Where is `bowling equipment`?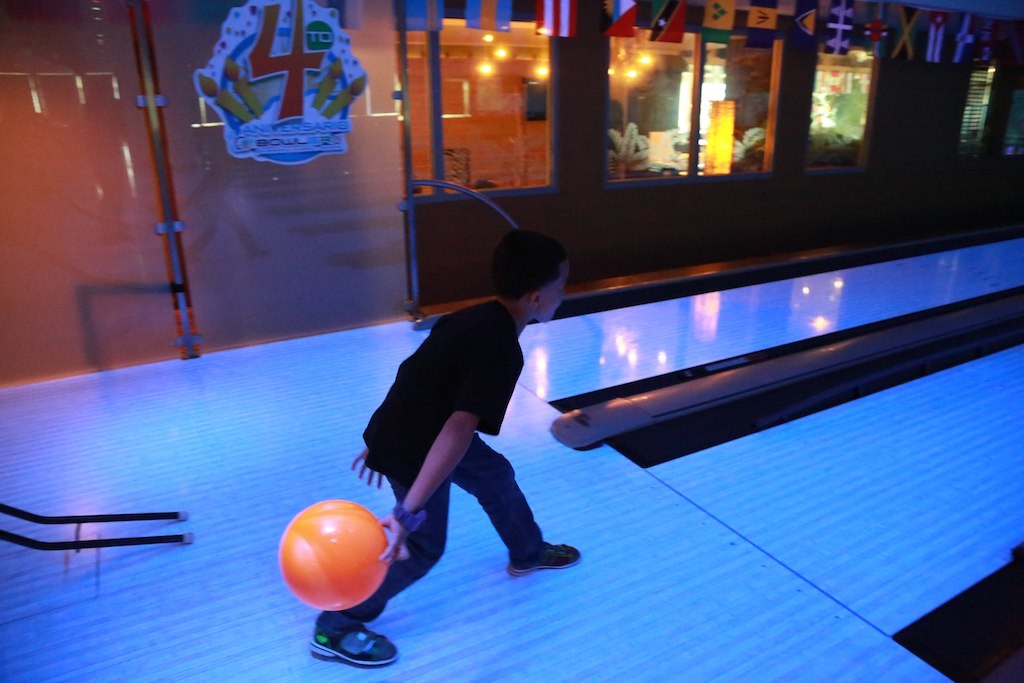
rect(276, 495, 406, 611).
